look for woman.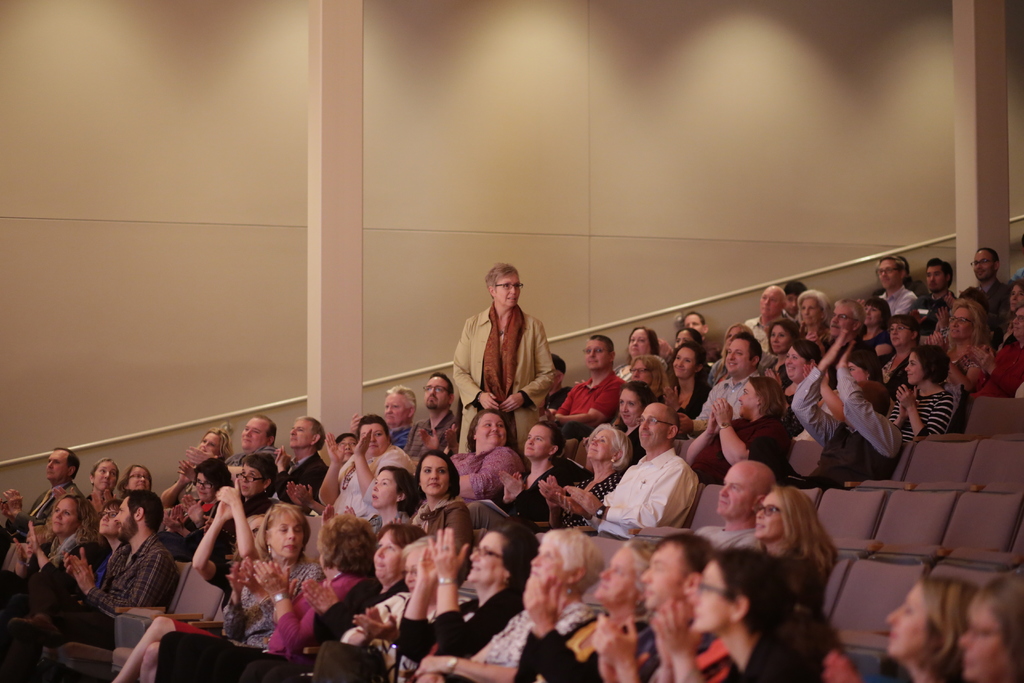
Found: x1=141, y1=504, x2=317, y2=682.
